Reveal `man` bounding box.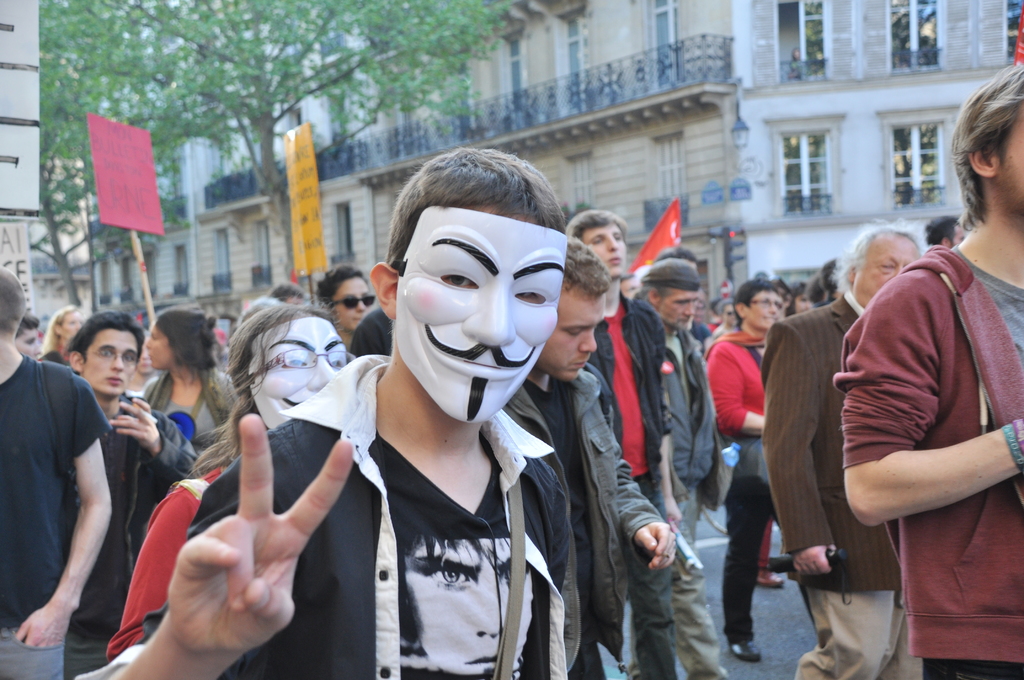
Revealed: pyautogui.locateOnScreen(634, 261, 730, 679).
